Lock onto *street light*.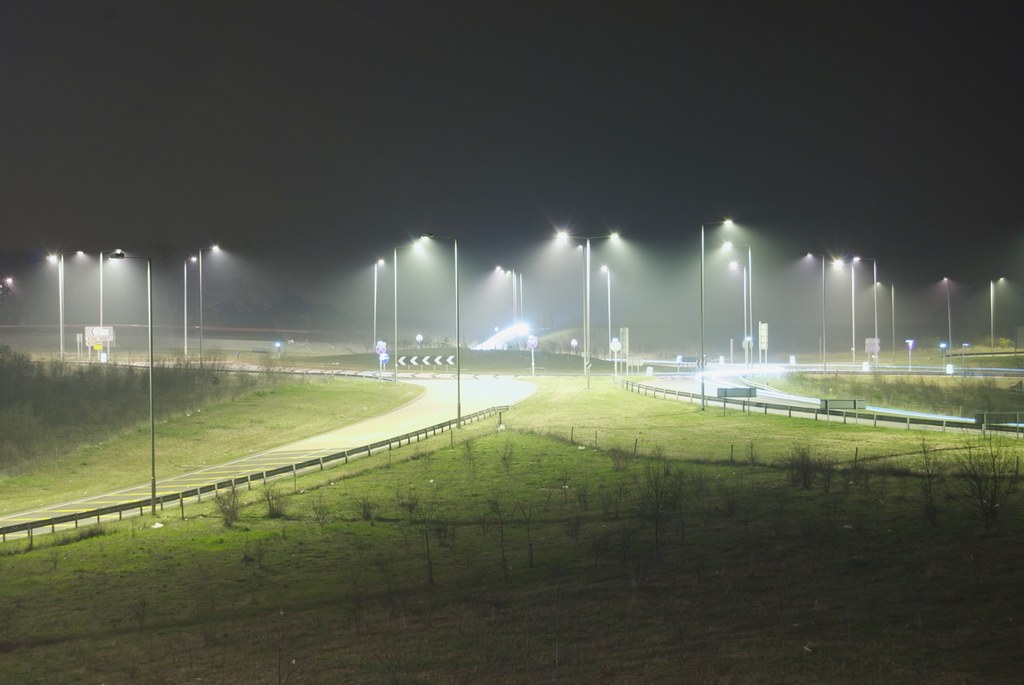
Locked: [105,251,156,511].
